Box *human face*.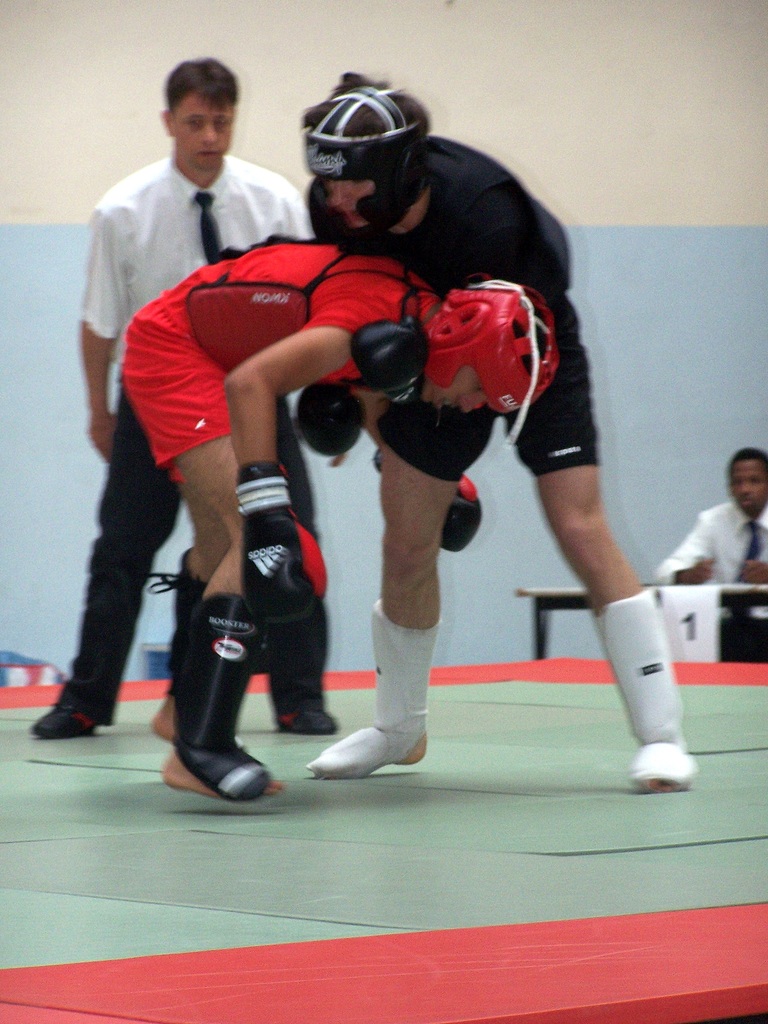
crop(421, 363, 488, 412).
